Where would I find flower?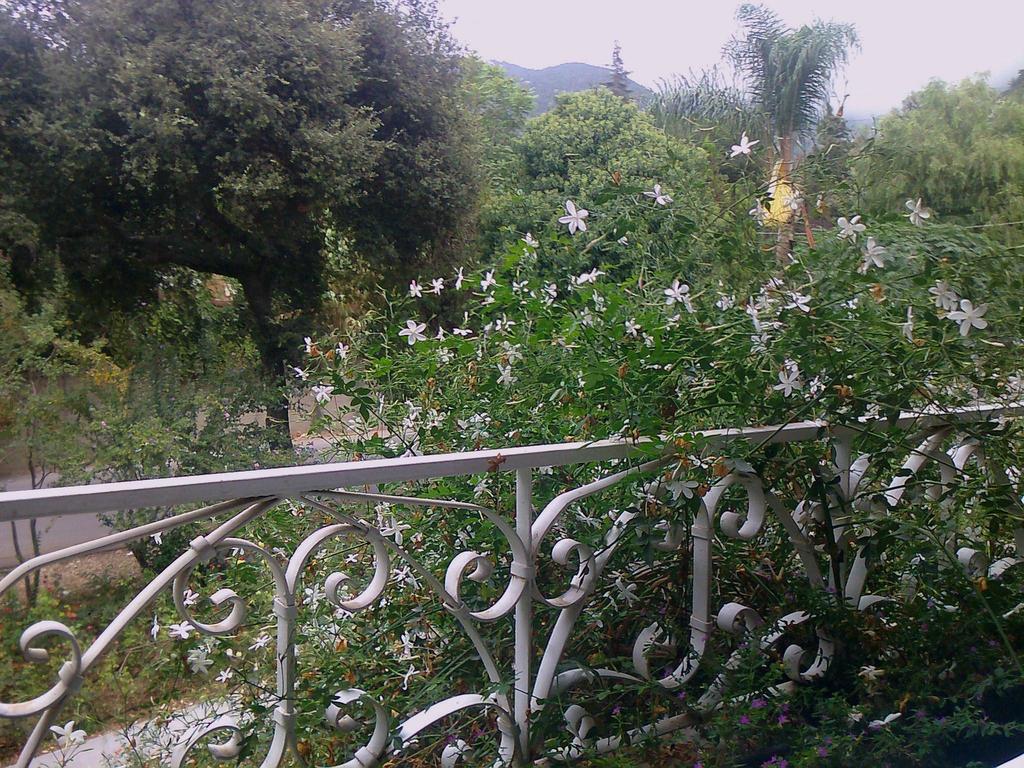
At 47,717,88,748.
